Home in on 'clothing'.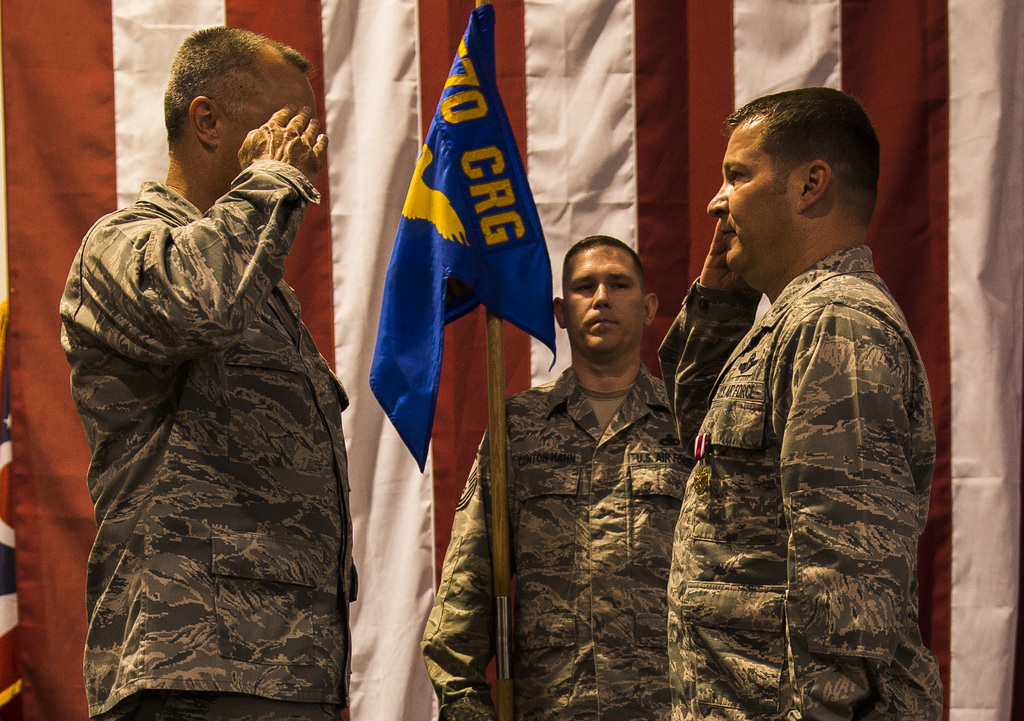
Homed in at box(418, 363, 696, 720).
